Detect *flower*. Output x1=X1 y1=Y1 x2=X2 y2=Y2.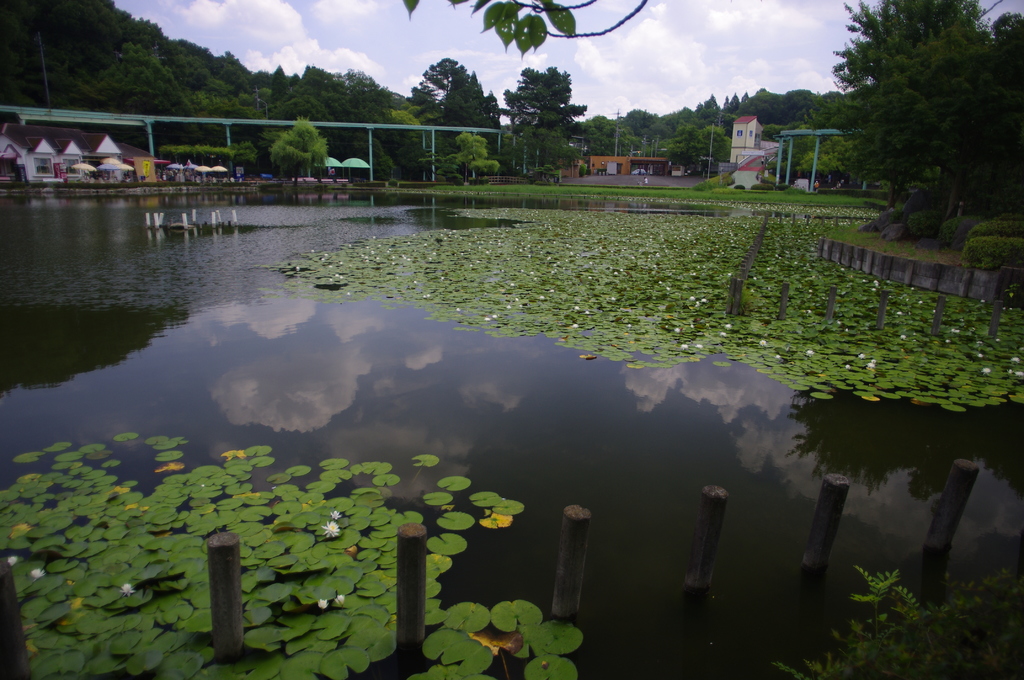
x1=316 y1=596 x2=329 y2=613.
